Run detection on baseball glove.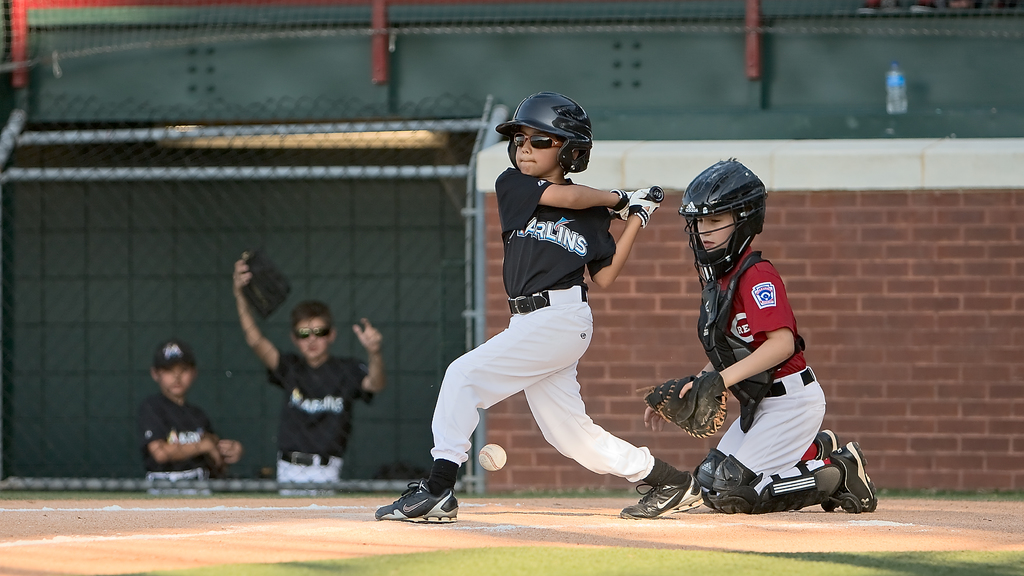
Result: [640,367,731,438].
